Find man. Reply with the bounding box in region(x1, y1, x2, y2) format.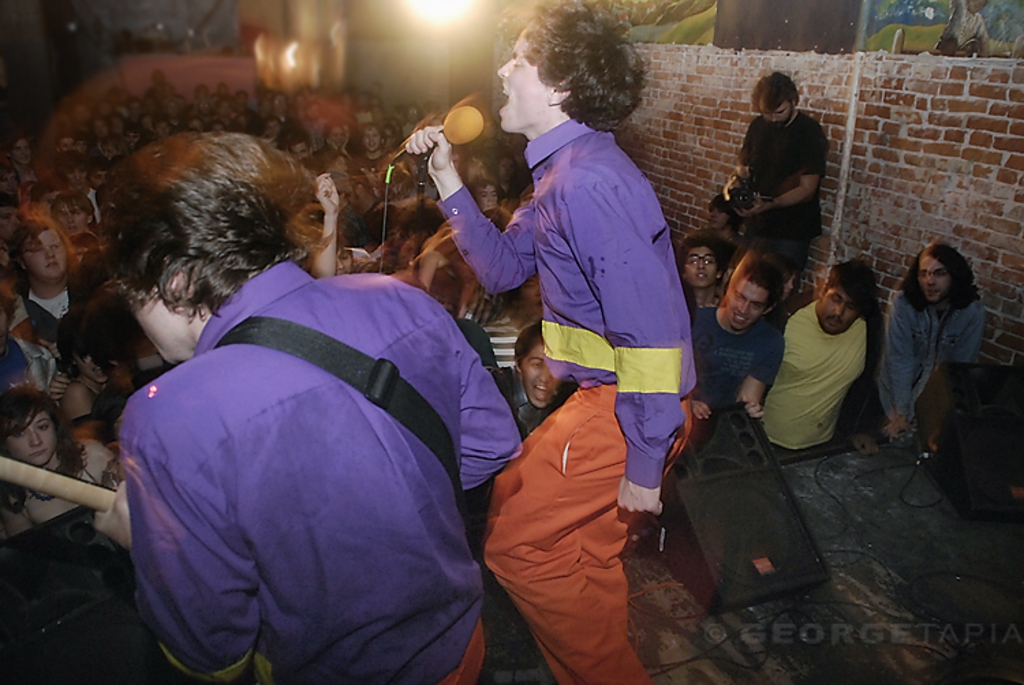
region(722, 71, 827, 265).
